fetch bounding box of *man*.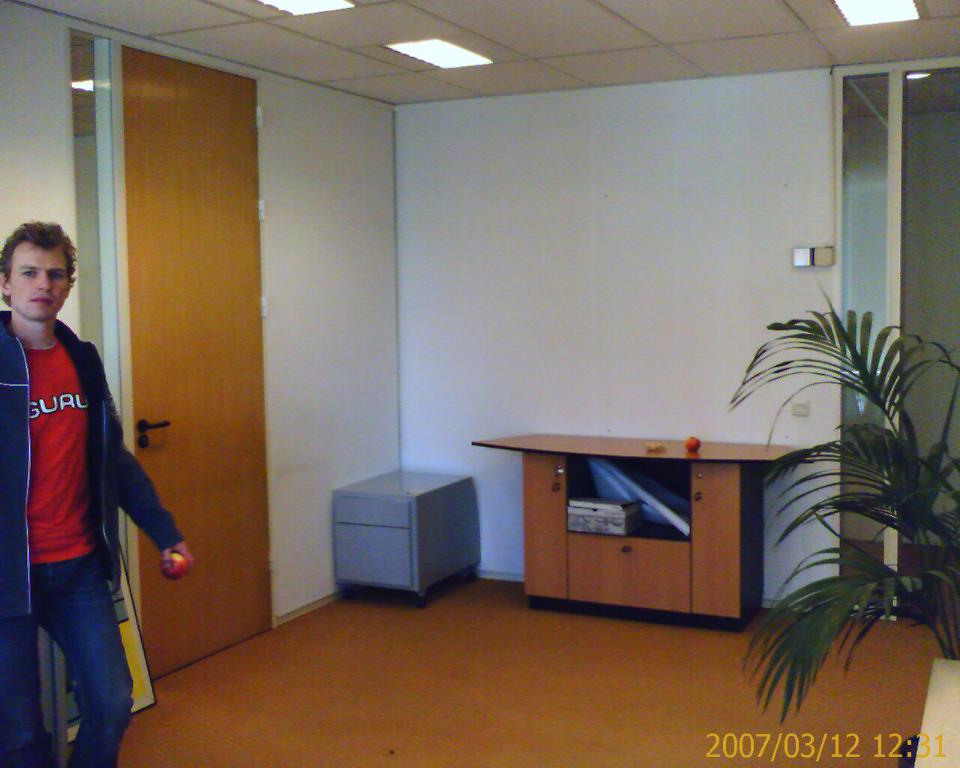
Bbox: detection(5, 214, 187, 749).
